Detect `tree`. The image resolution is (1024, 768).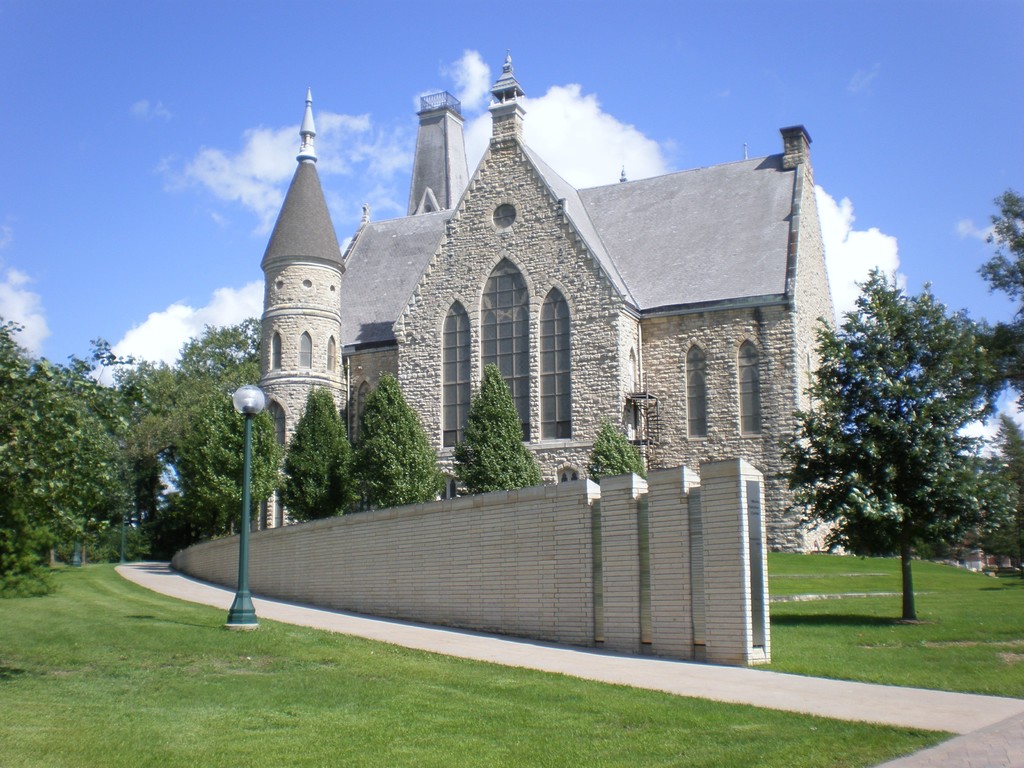
271, 388, 361, 532.
